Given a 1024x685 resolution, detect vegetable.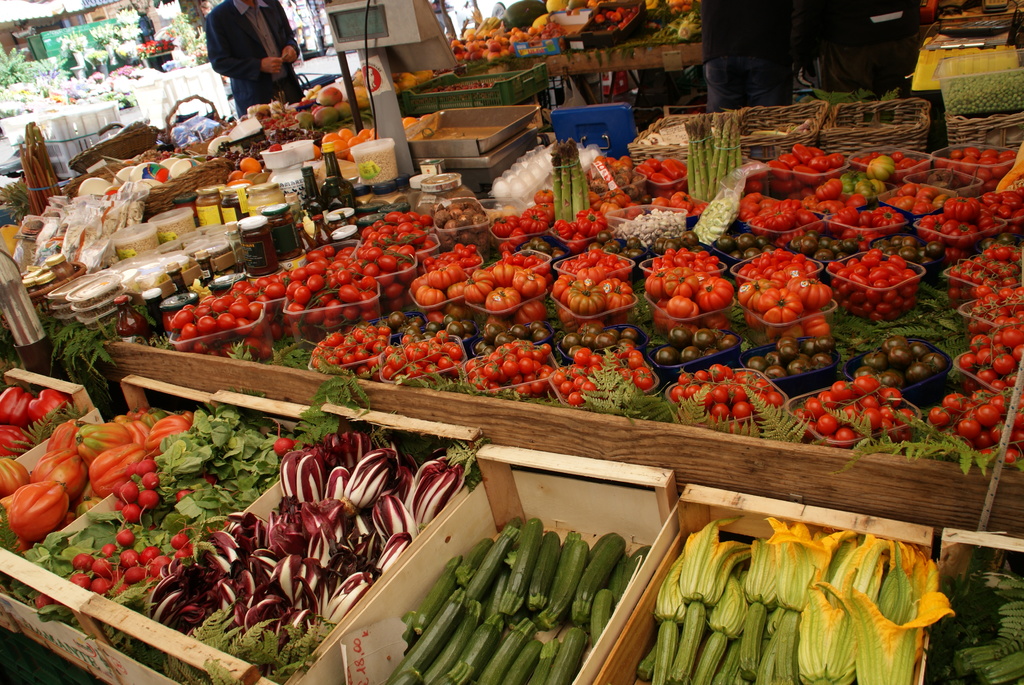
select_region(524, 300, 548, 325).
